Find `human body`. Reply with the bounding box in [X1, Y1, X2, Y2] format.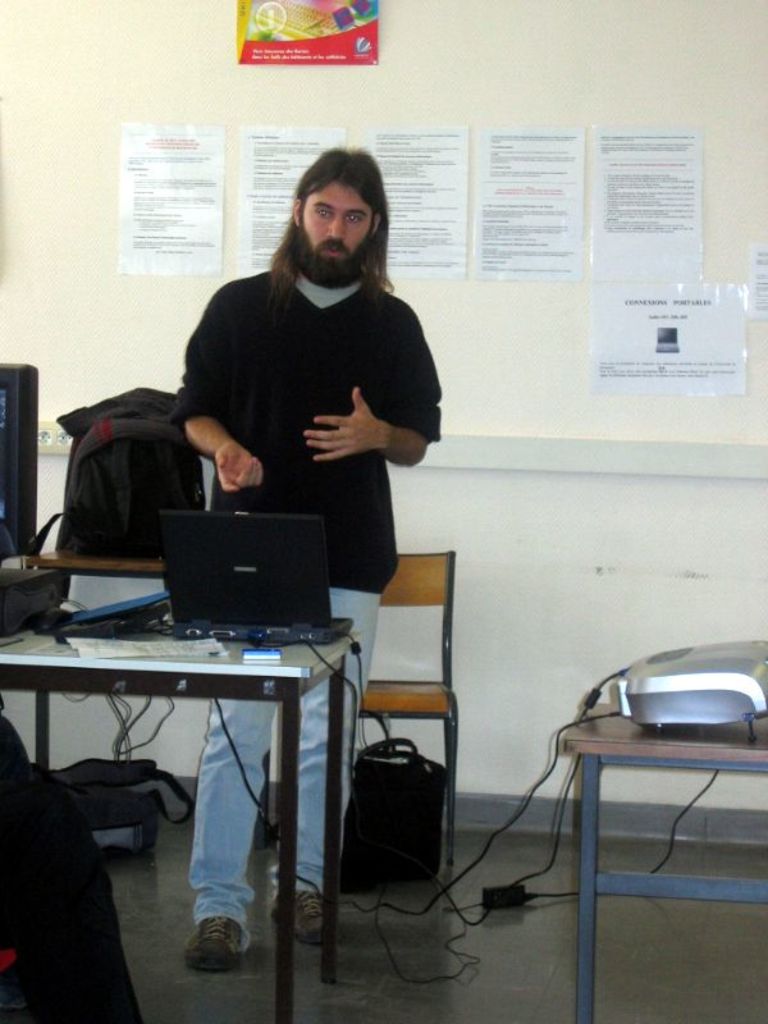
[184, 151, 443, 955].
